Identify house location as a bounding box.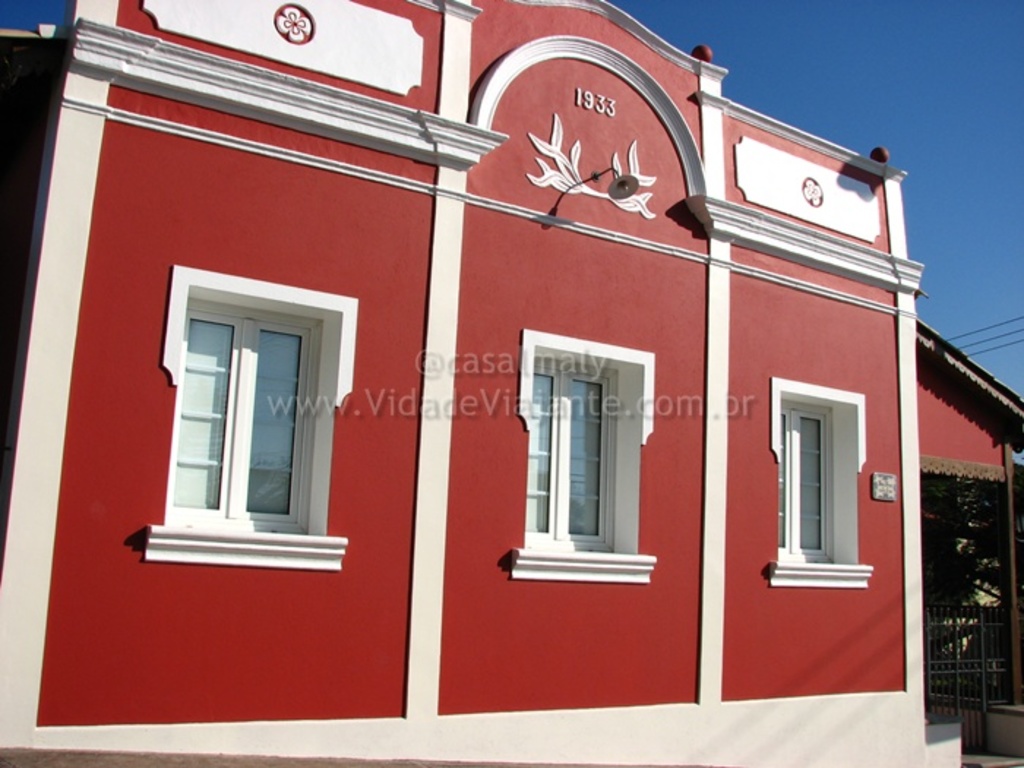
Rect(0, 0, 1023, 767).
